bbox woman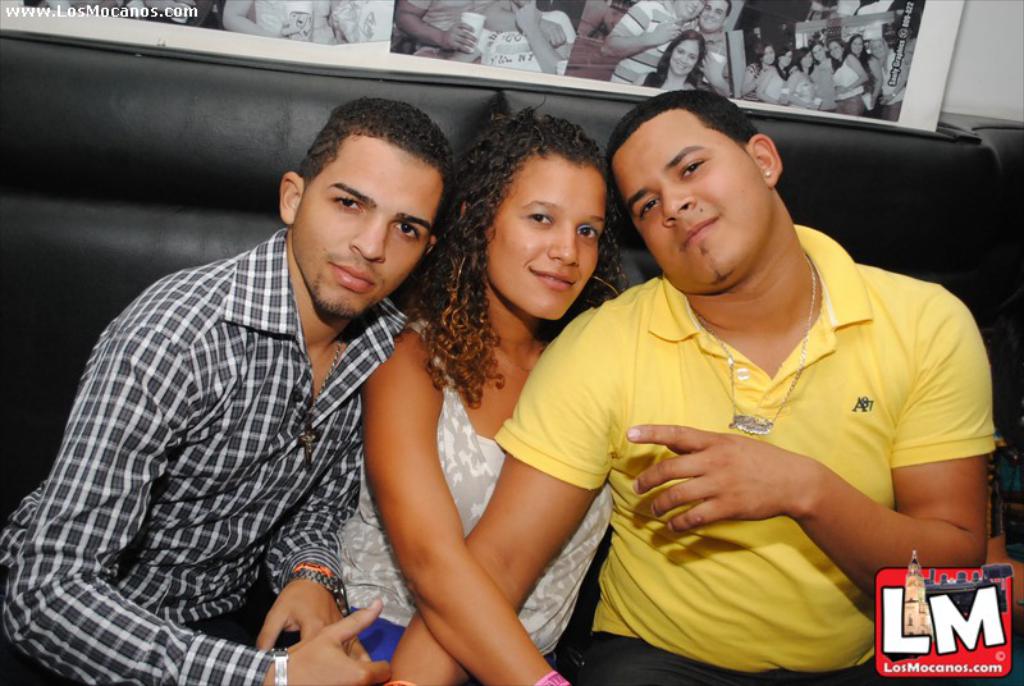
region(344, 136, 622, 674)
